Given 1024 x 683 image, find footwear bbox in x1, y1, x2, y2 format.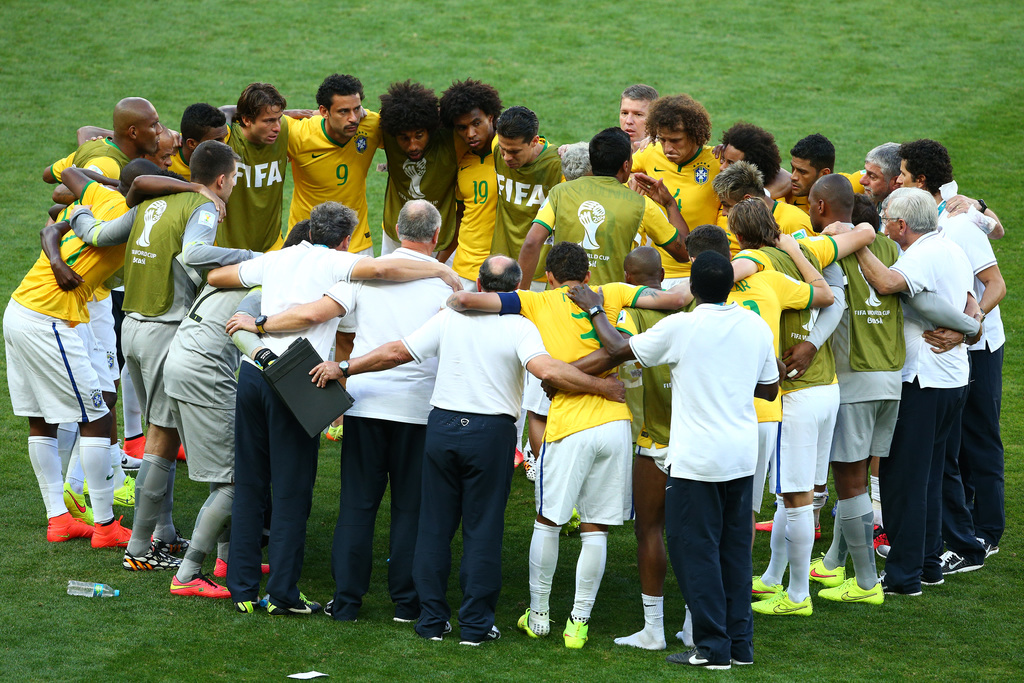
687, 646, 728, 670.
